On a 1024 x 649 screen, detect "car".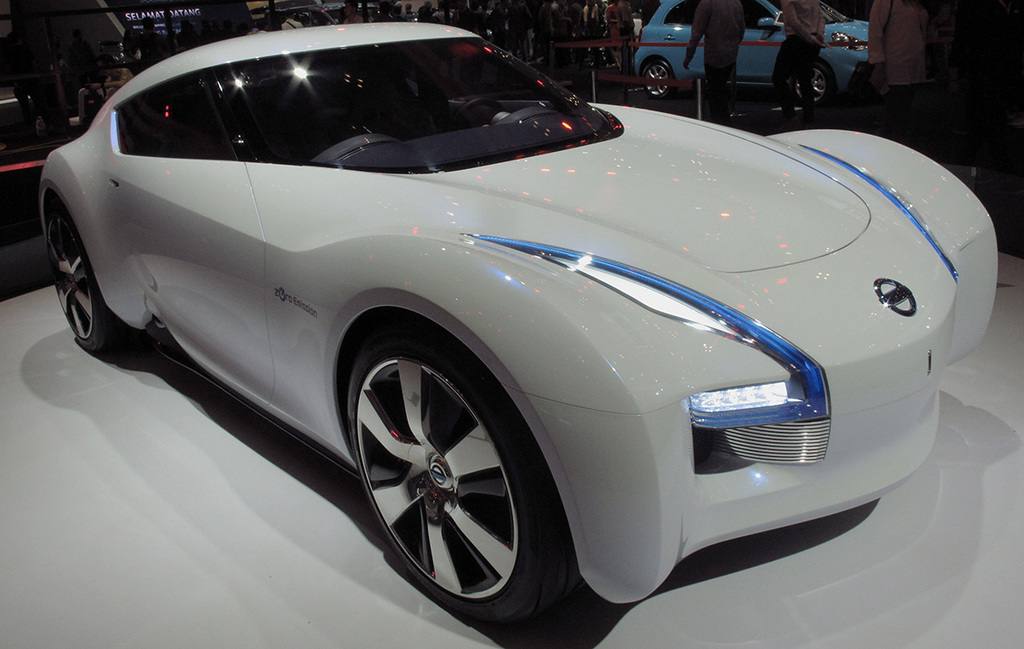
locate(637, 0, 874, 107).
